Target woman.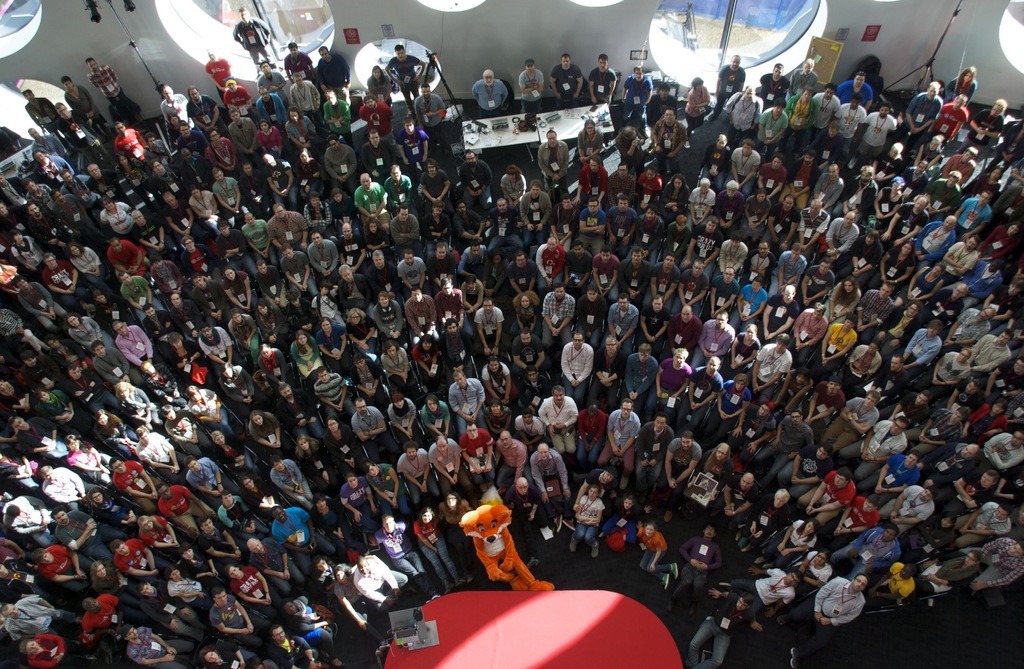
Target region: detection(311, 492, 357, 555).
